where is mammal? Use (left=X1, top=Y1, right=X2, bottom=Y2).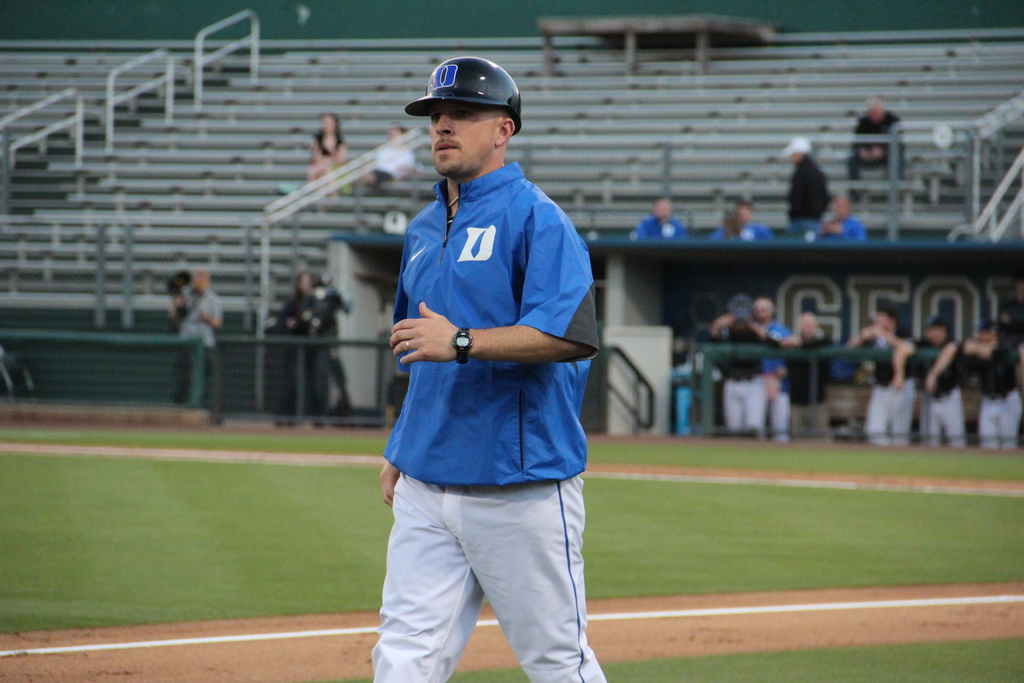
(left=847, top=97, right=913, bottom=184).
